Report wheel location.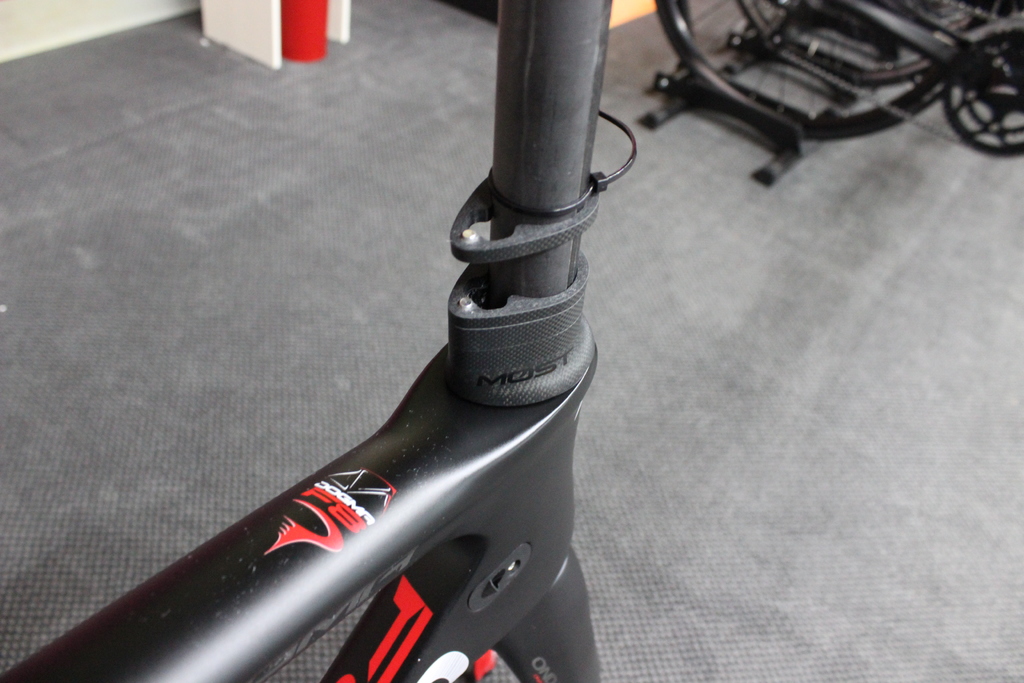
Report: 744/3/947/86.
